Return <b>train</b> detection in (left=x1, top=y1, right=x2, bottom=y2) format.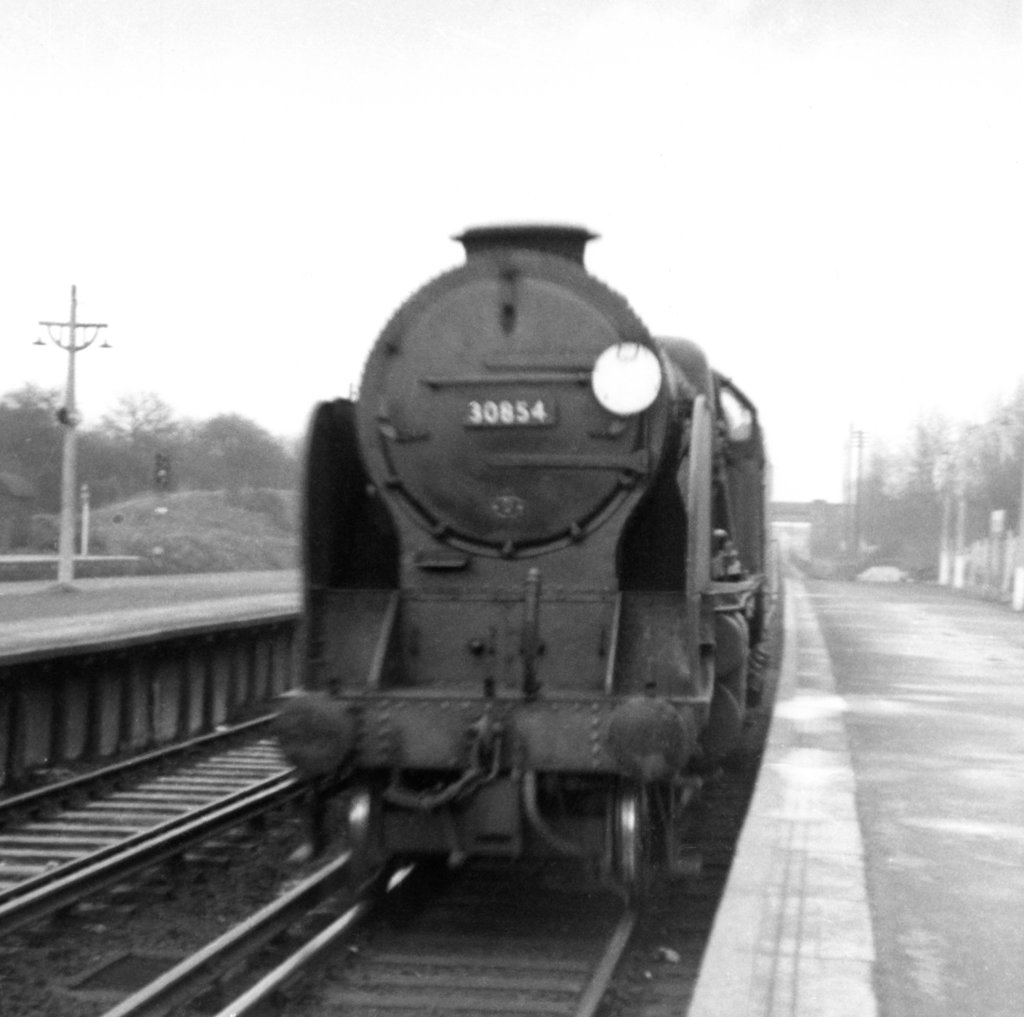
(left=273, top=220, right=780, bottom=922).
